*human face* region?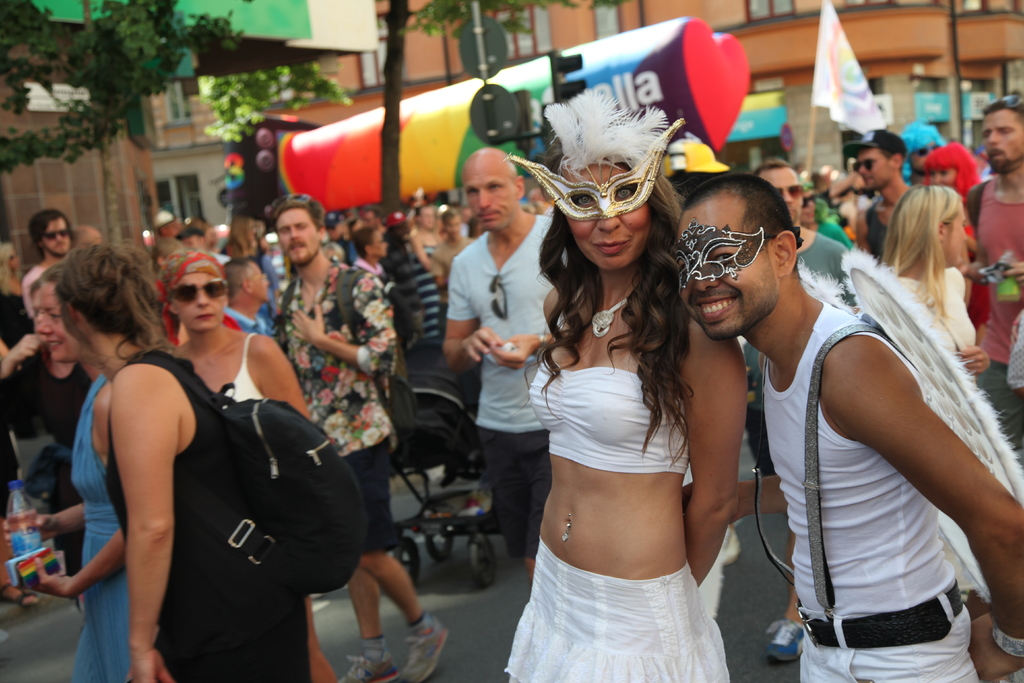
pyautogui.locateOnScreen(176, 273, 225, 327)
